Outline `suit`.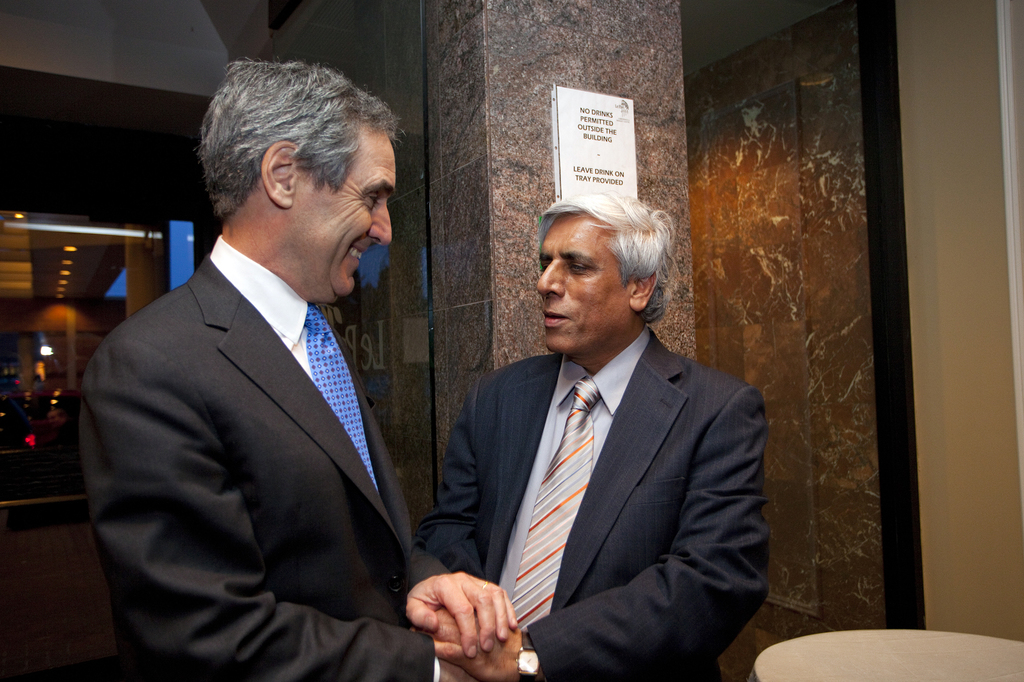
Outline: <region>420, 209, 771, 681</region>.
